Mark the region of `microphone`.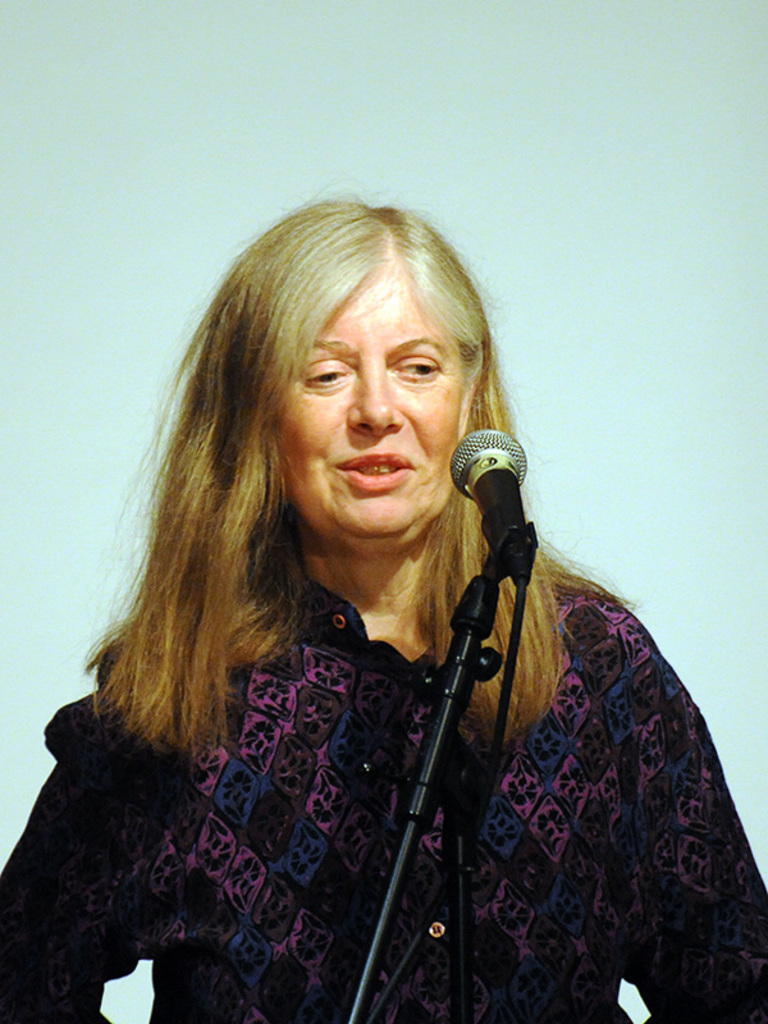
Region: <region>440, 420, 550, 660</region>.
